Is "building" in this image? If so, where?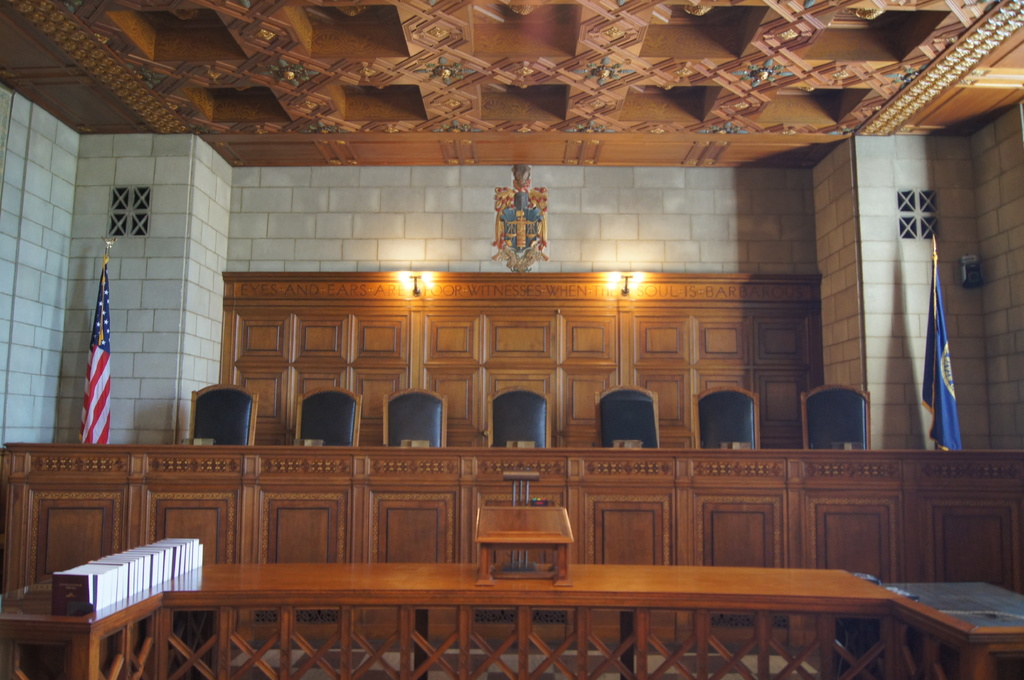
Yes, at Rect(0, 0, 1023, 679).
